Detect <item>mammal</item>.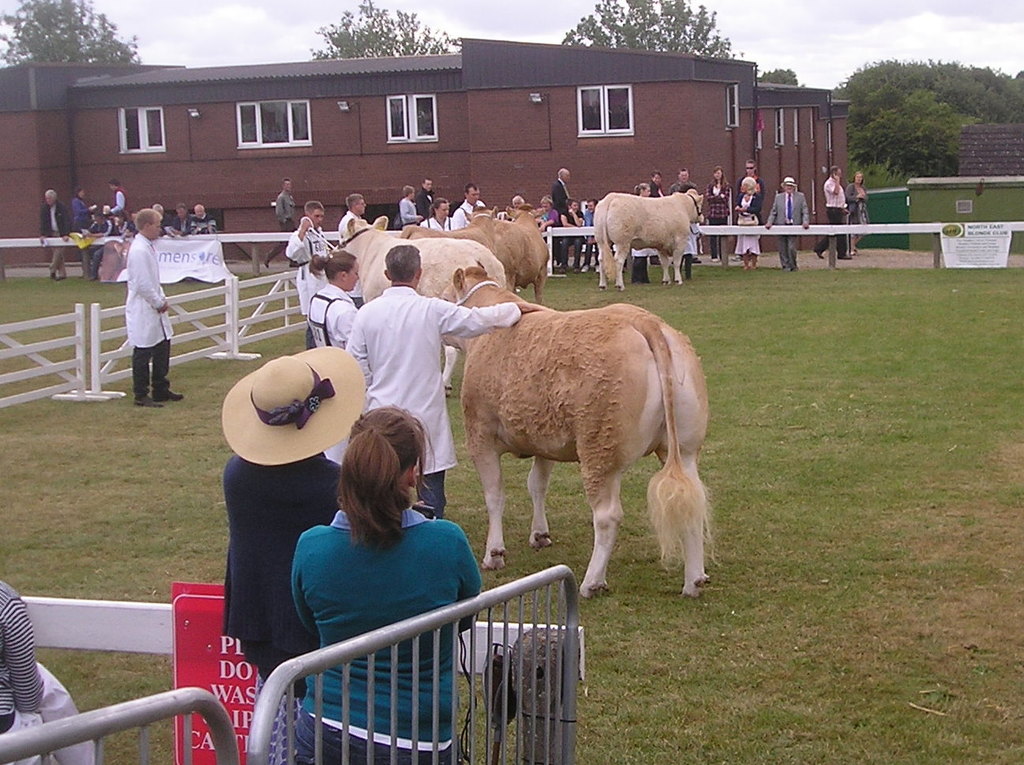
Detected at select_region(419, 175, 437, 215).
